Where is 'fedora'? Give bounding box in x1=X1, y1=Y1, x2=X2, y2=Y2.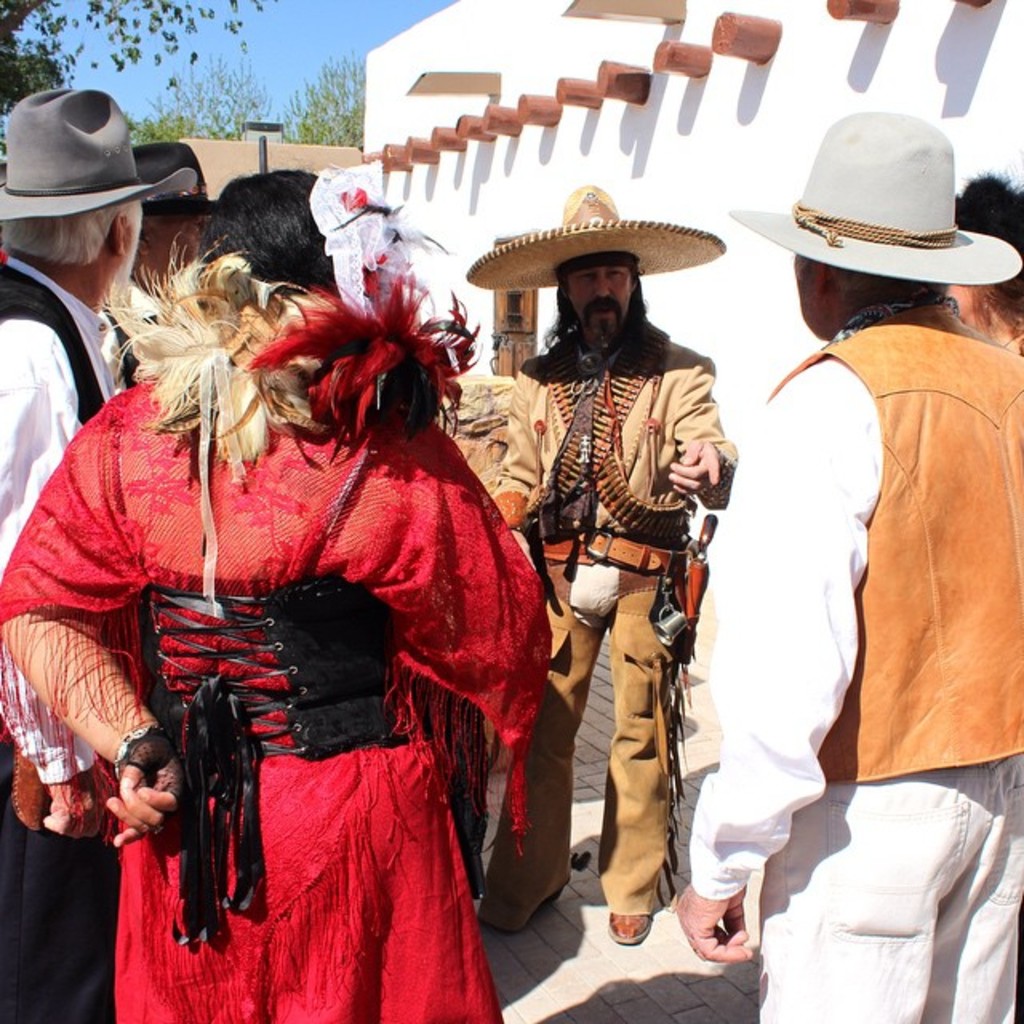
x1=141, y1=141, x2=226, y2=213.
